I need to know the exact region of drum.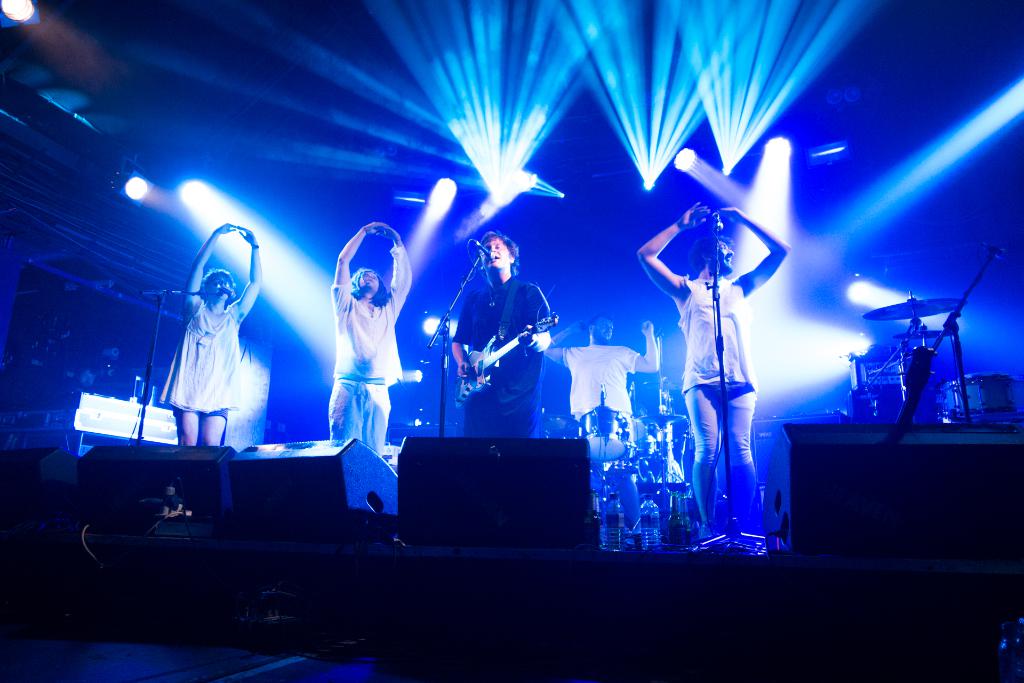
Region: [x1=584, y1=403, x2=635, y2=462].
